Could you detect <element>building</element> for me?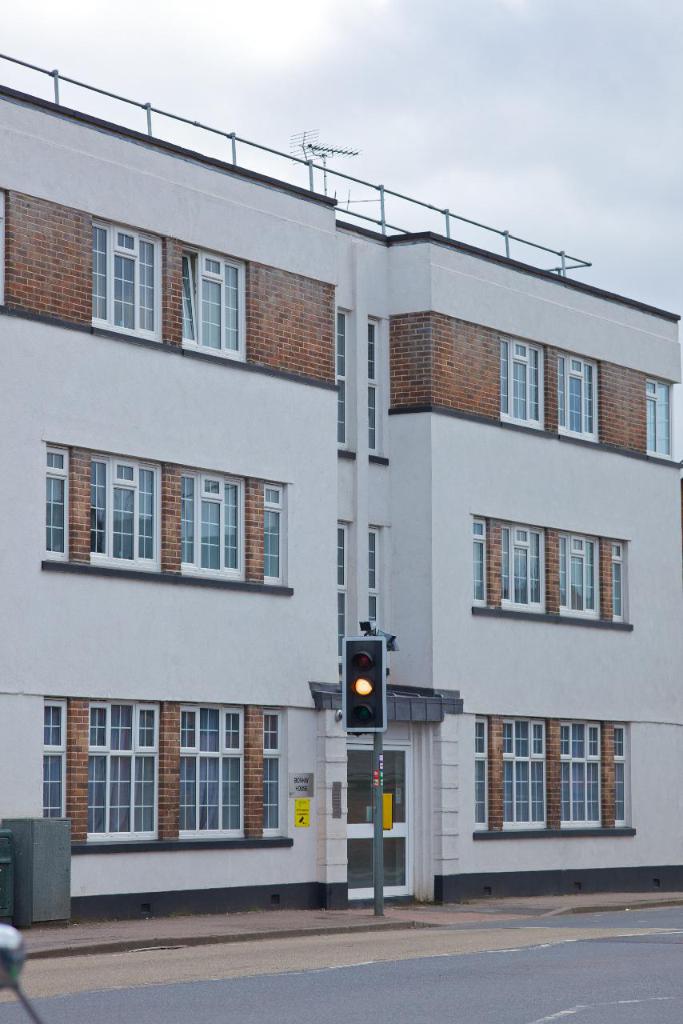
Detection result: [left=0, top=50, right=682, bottom=932].
